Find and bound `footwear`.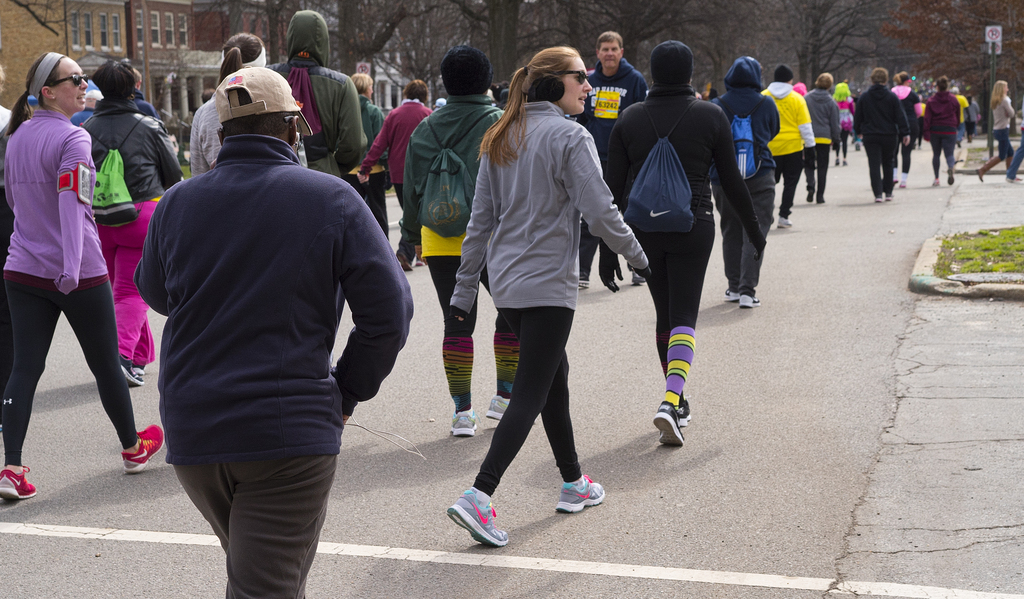
Bound: pyautogui.locateOnScreen(487, 393, 513, 421).
